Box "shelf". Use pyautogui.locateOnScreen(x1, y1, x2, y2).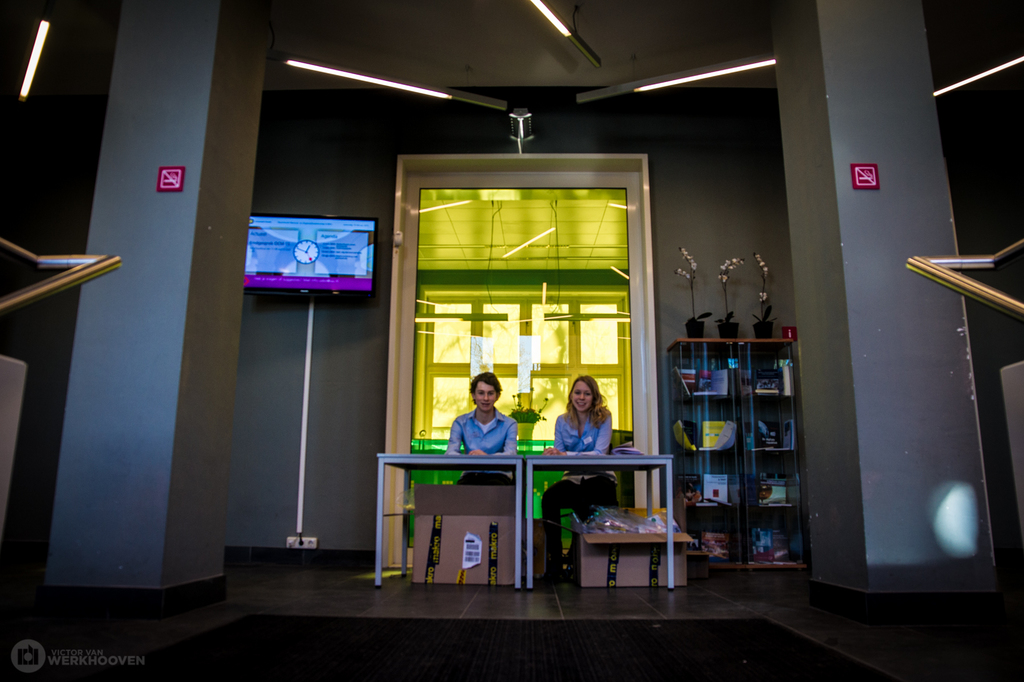
pyautogui.locateOnScreen(687, 505, 742, 570).
